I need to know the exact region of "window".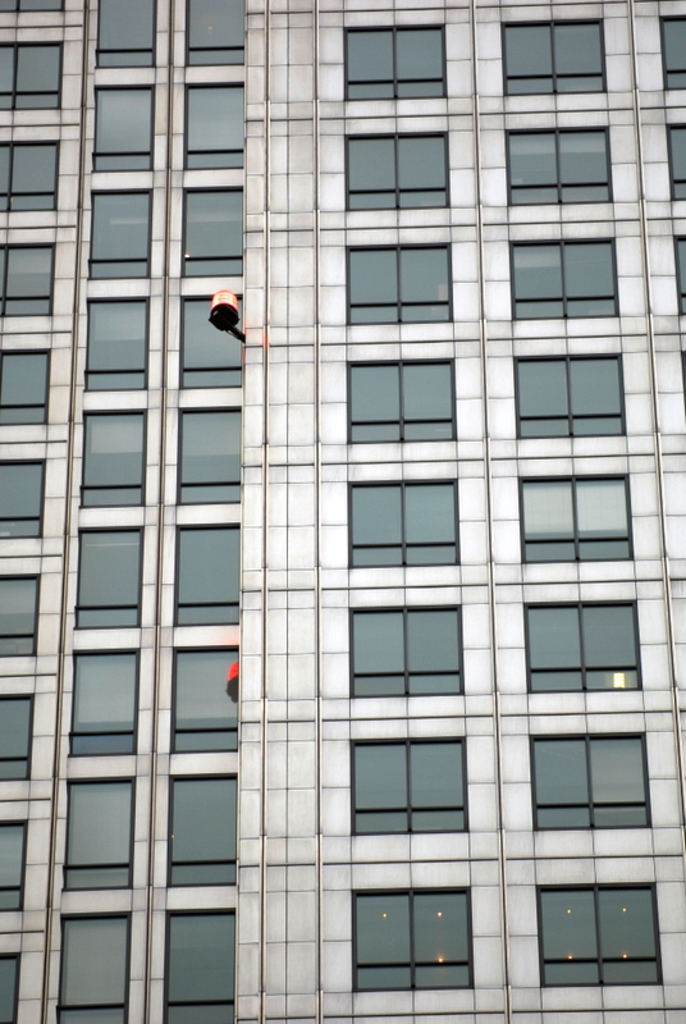
Region: {"left": 0, "top": 133, "right": 59, "bottom": 224}.
